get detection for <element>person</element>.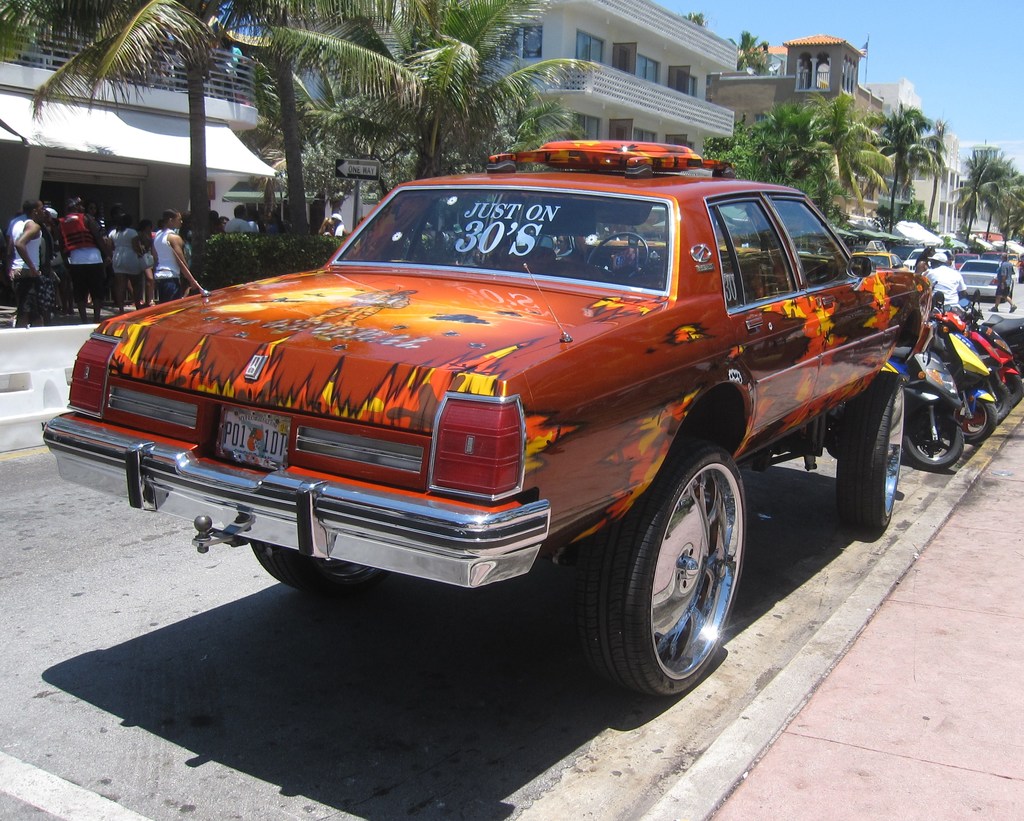
Detection: select_region(926, 251, 970, 307).
